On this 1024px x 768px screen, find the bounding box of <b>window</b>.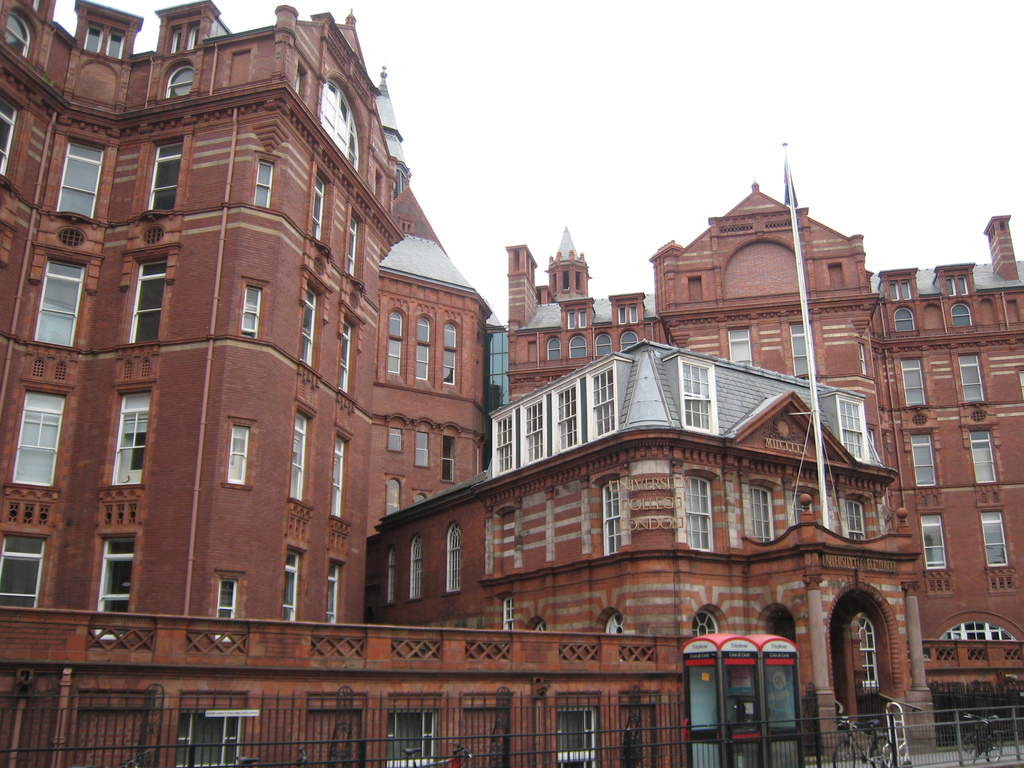
Bounding box: [left=148, top=139, right=178, bottom=216].
